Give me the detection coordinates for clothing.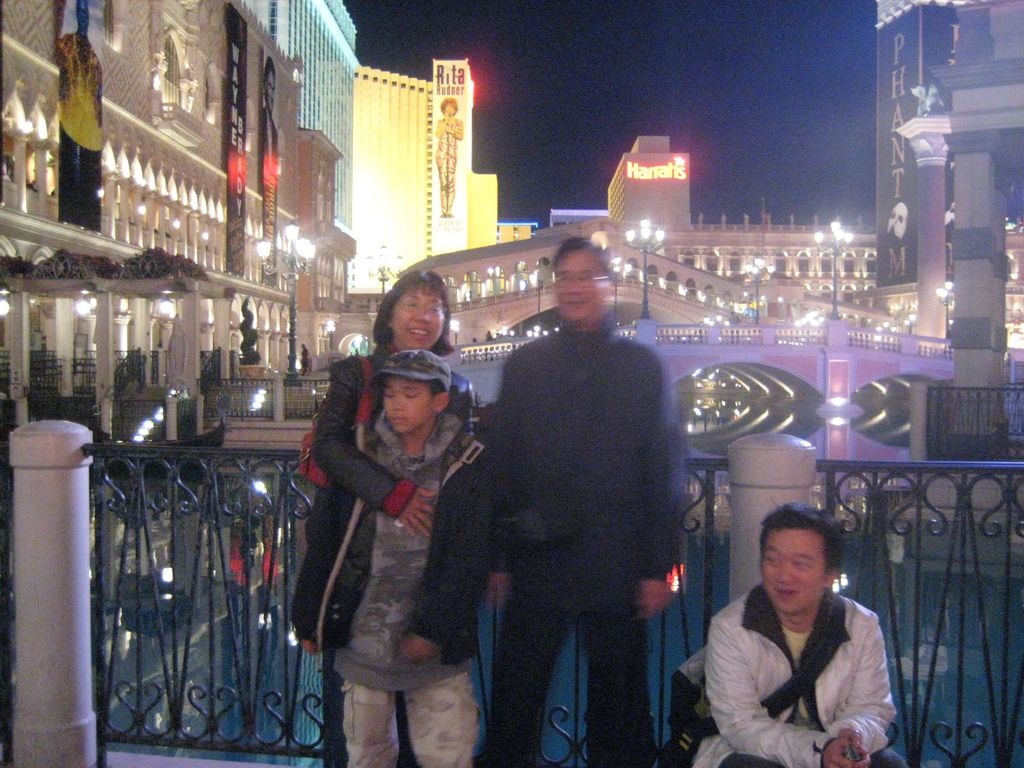
bbox(58, 33, 102, 226).
